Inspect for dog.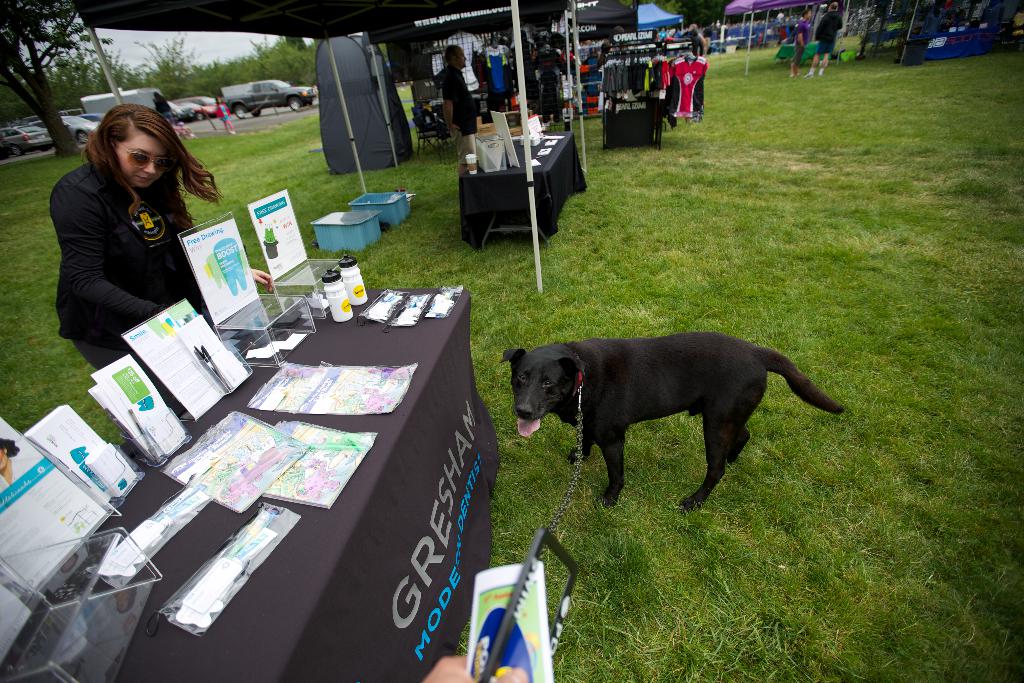
Inspection: detection(497, 331, 844, 516).
